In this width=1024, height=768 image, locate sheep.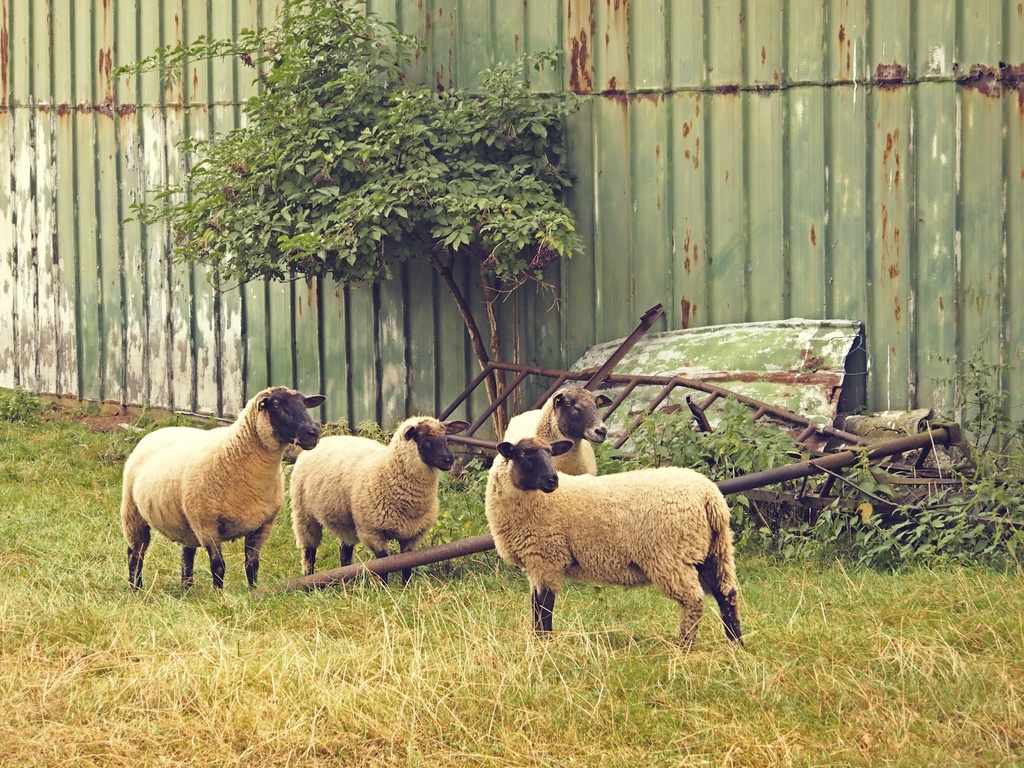
Bounding box: x1=502 y1=388 x2=612 y2=474.
